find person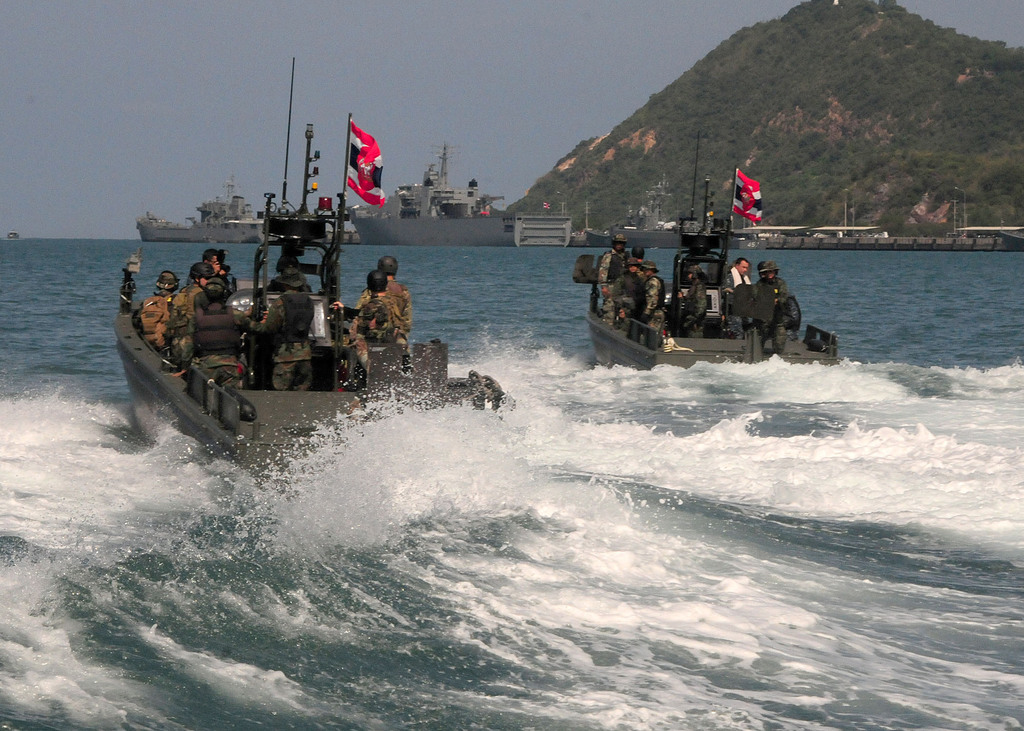
bbox(134, 272, 179, 357)
